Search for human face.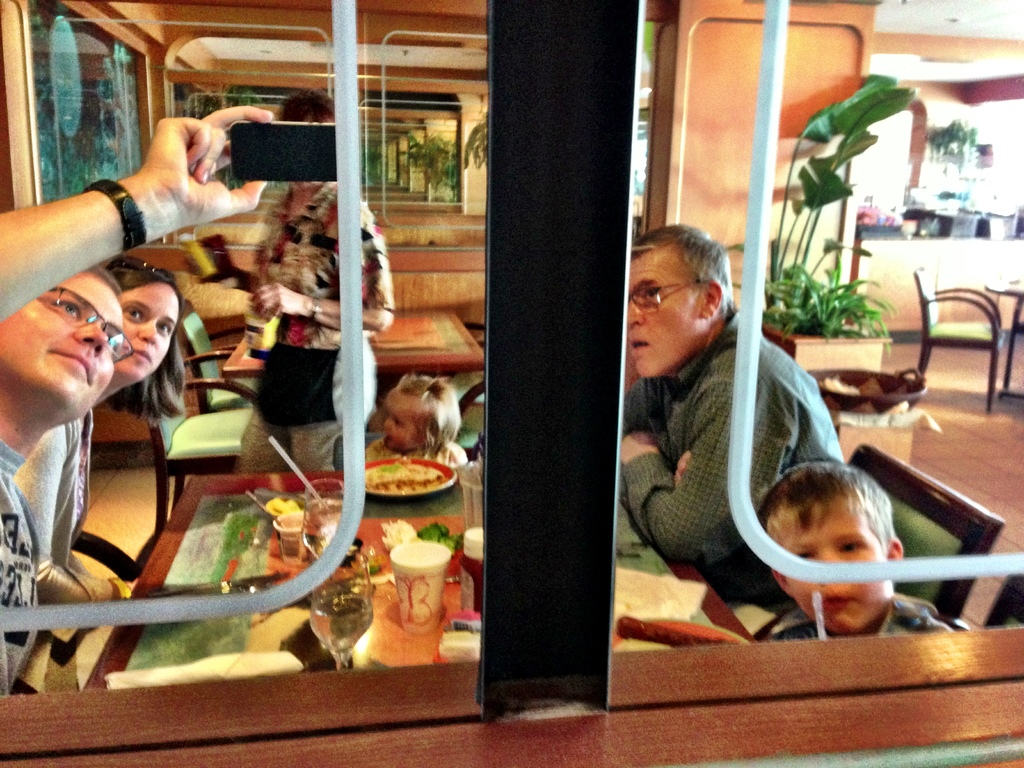
Found at {"left": 382, "top": 401, "right": 422, "bottom": 452}.
